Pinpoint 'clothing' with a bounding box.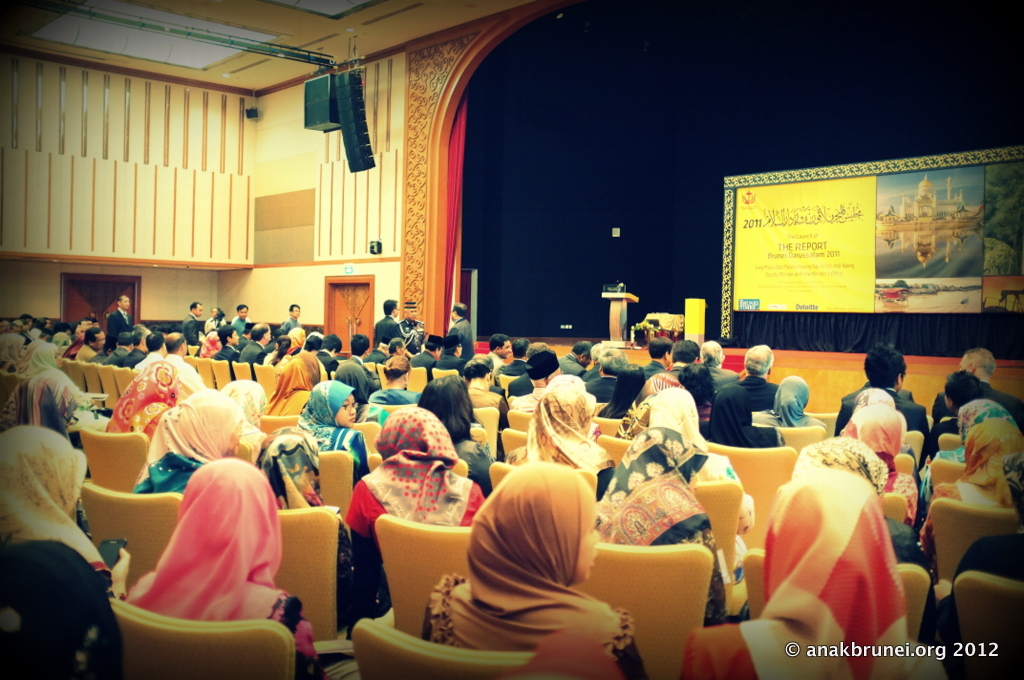
<box>159,350,204,398</box>.
